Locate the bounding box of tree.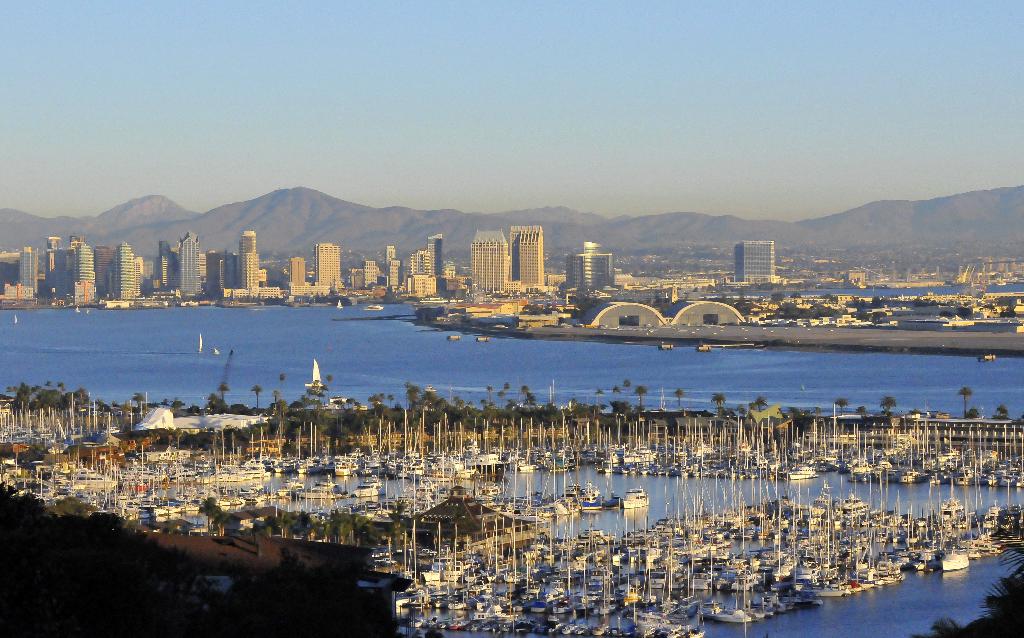
Bounding box: locate(607, 398, 630, 440).
